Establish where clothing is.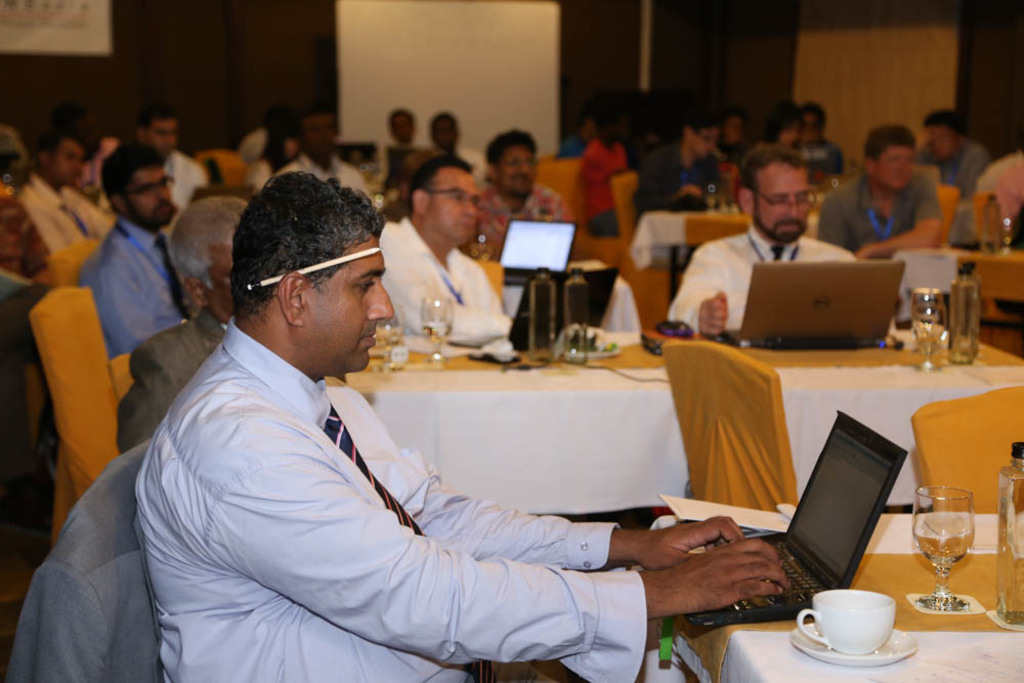
Established at x1=913 y1=137 x2=995 y2=252.
